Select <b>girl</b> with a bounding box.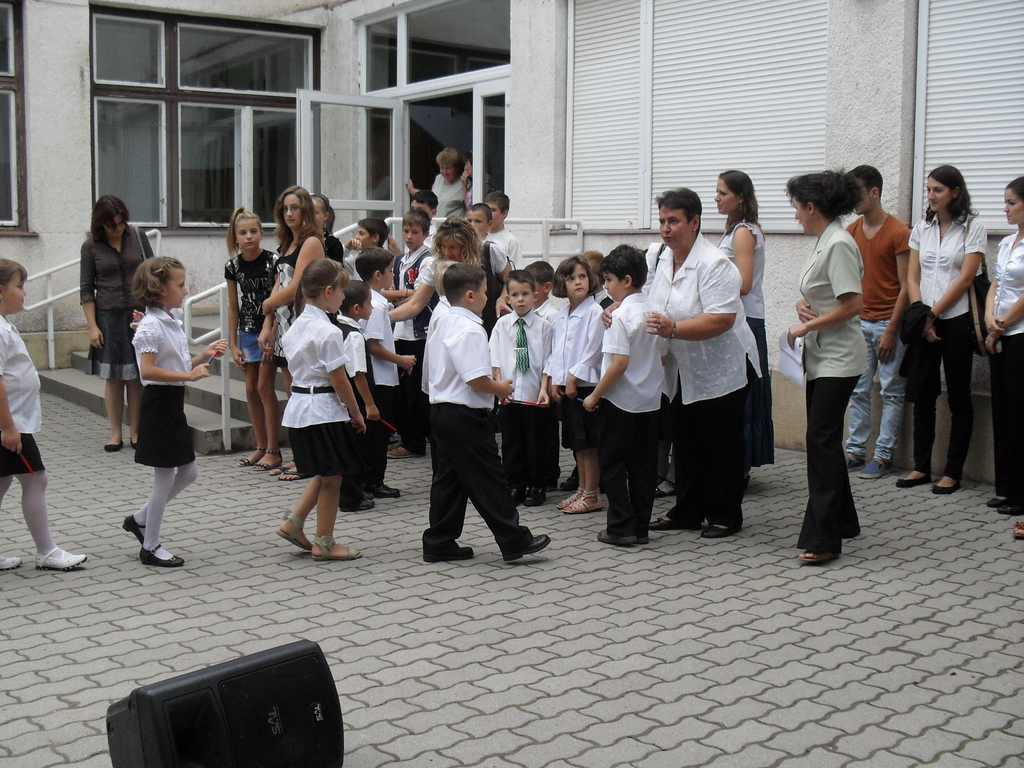
276 260 369 558.
